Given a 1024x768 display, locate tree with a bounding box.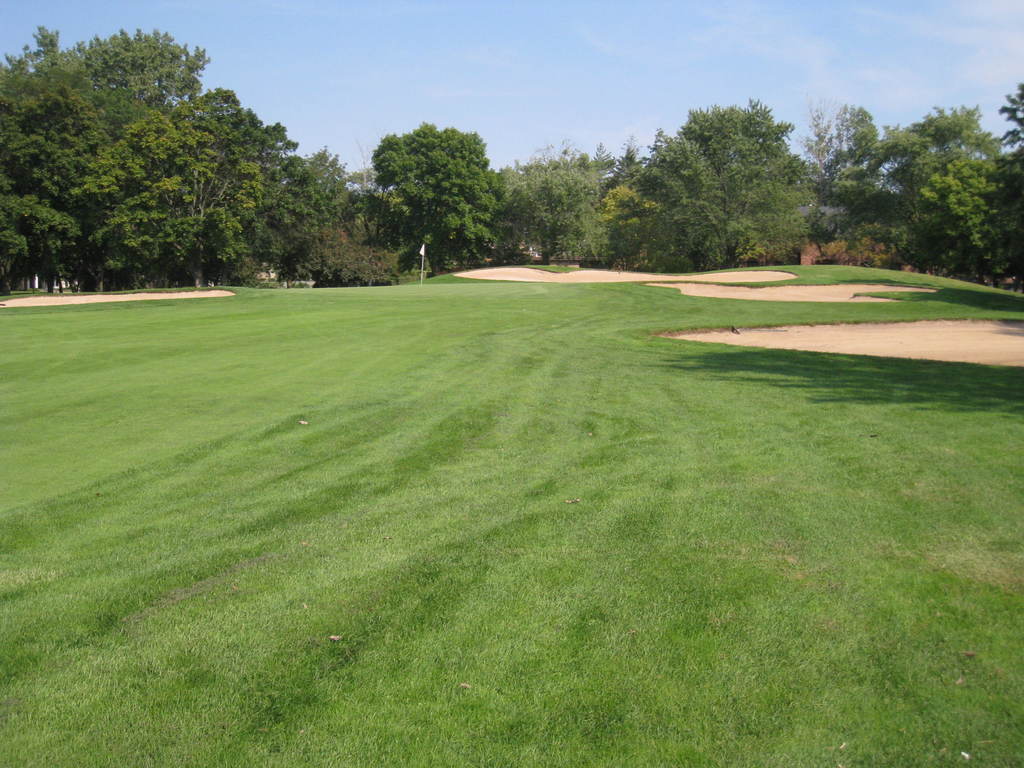
Located: region(928, 145, 986, 257).
